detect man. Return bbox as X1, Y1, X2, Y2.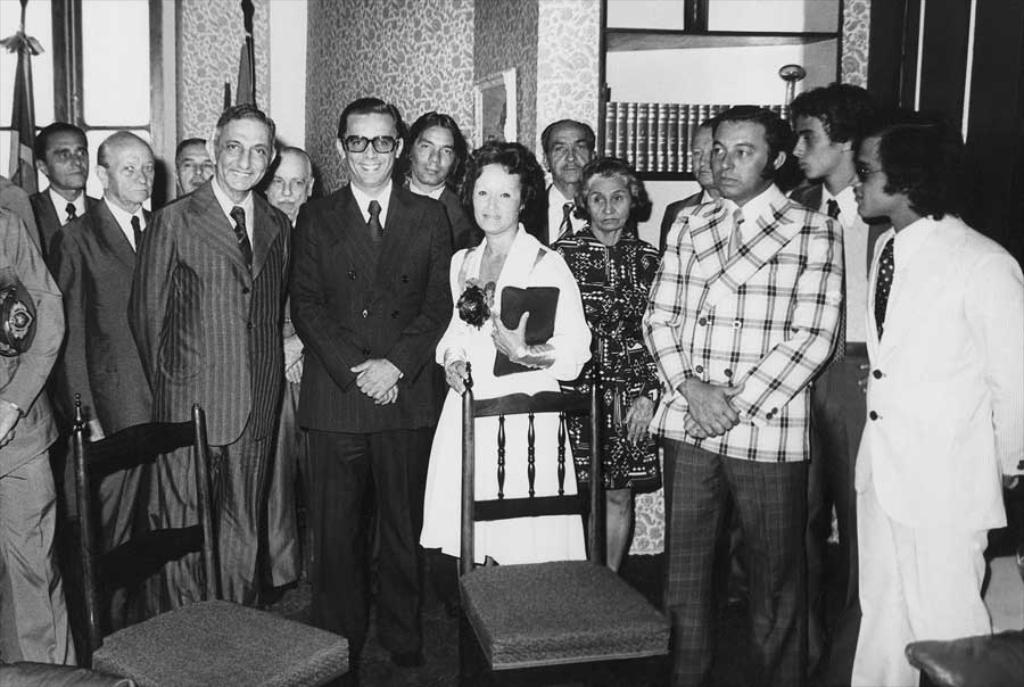
531, 118, 600, 247.
